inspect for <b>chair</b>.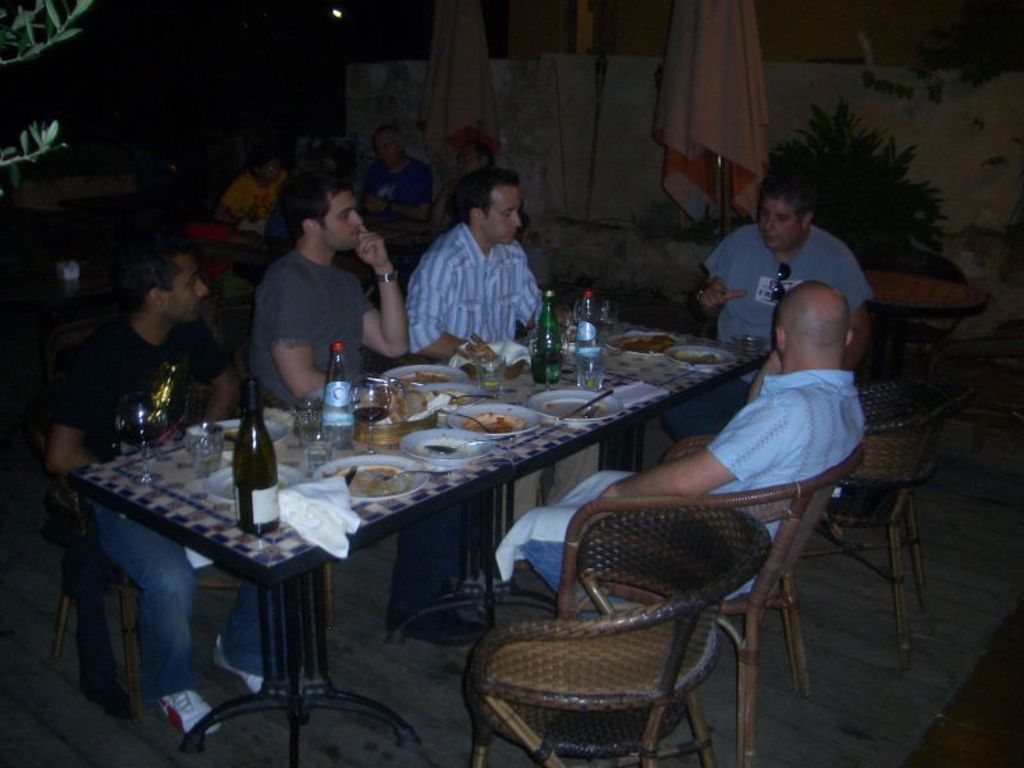
Inspection: pyautogui.locateOnScreen(845, 370, 965, 671).
